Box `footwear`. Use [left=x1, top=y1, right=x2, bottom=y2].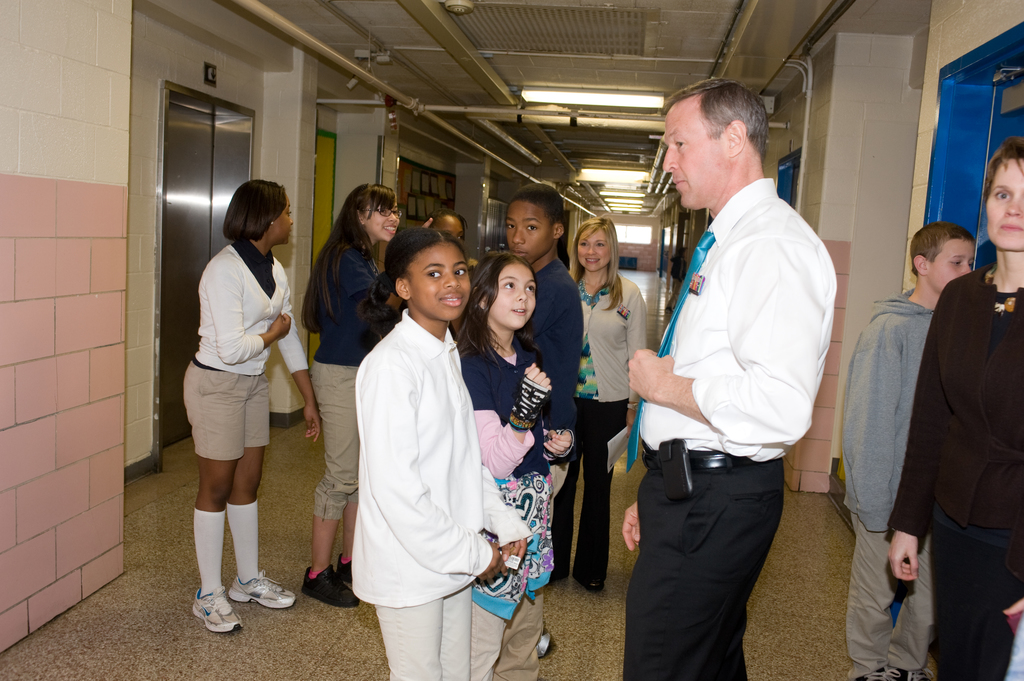
[left=175, top=582, right=253, bottom=643].
